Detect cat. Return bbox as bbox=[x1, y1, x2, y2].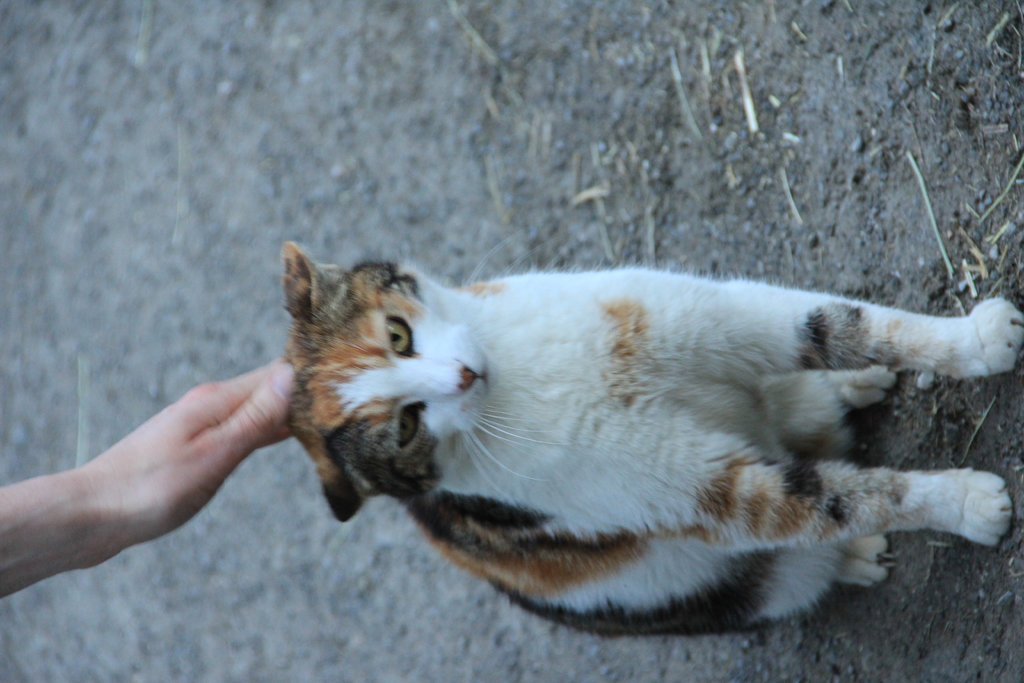
bbox=[281, 243, 1023, 644].
